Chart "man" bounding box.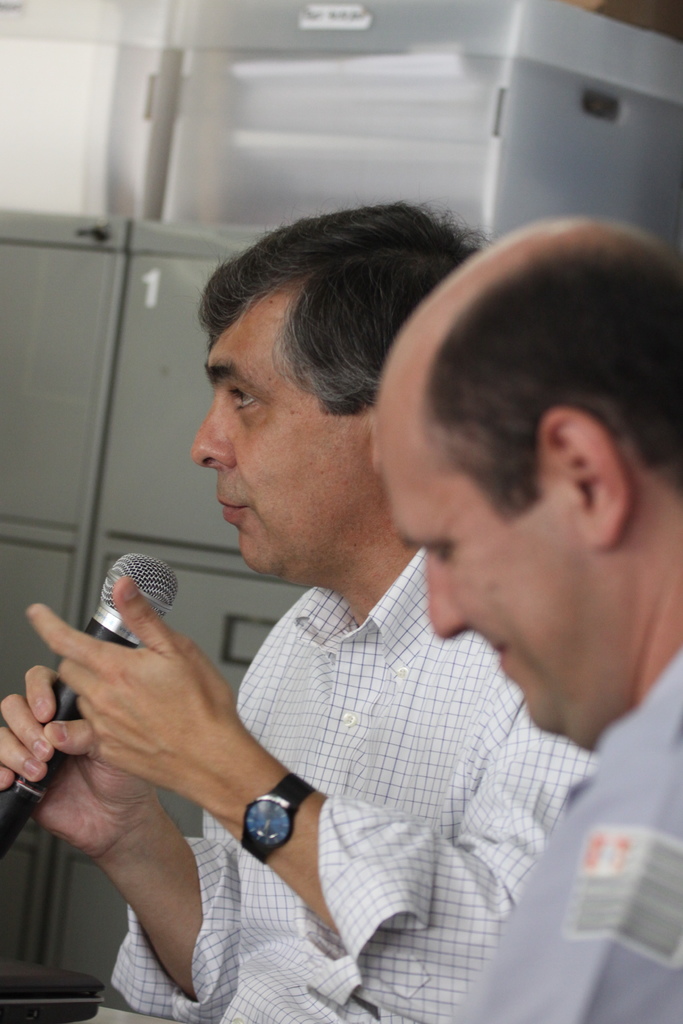
Charted: BBox(60, 236, 620, 1007).
